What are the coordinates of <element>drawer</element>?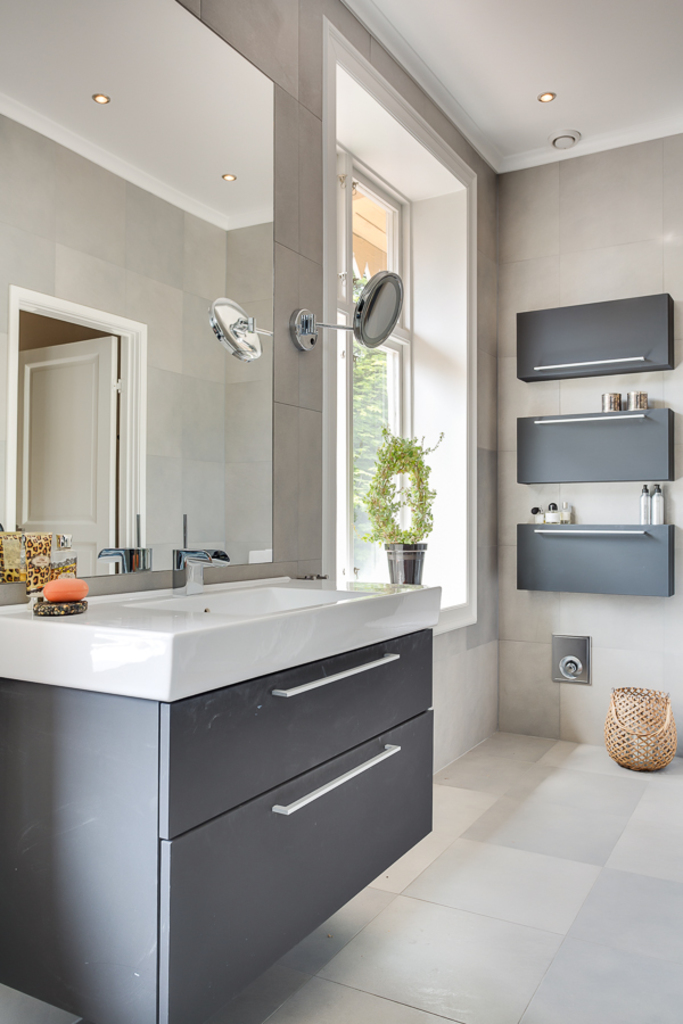
detection(159, 631, 435, 844).
